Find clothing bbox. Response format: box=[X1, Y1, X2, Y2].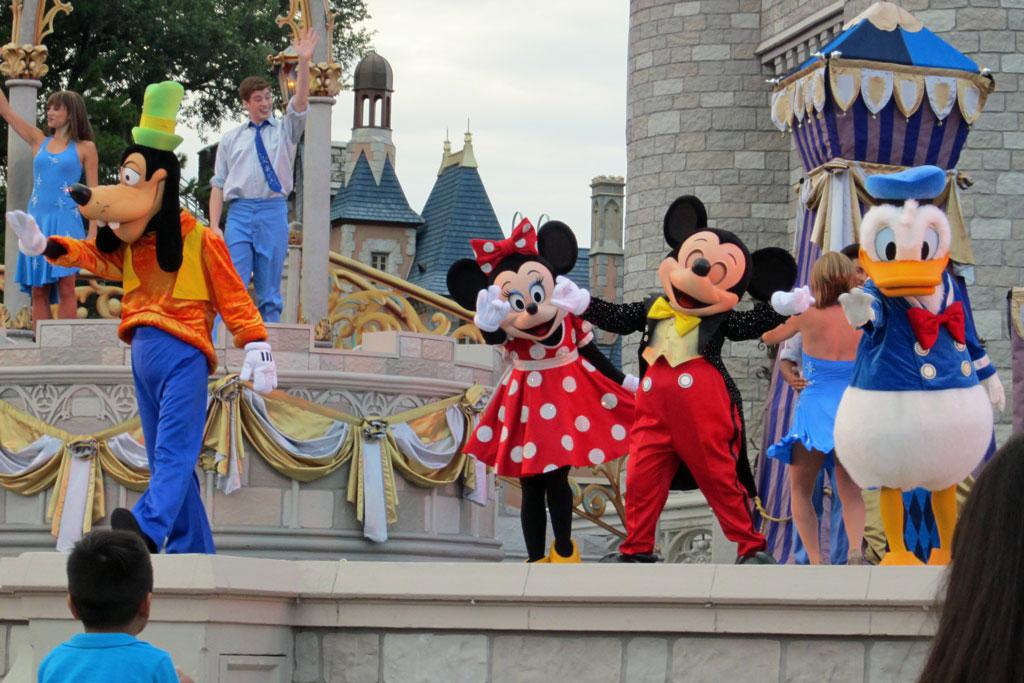
box=[18, 129, 91, 298].
